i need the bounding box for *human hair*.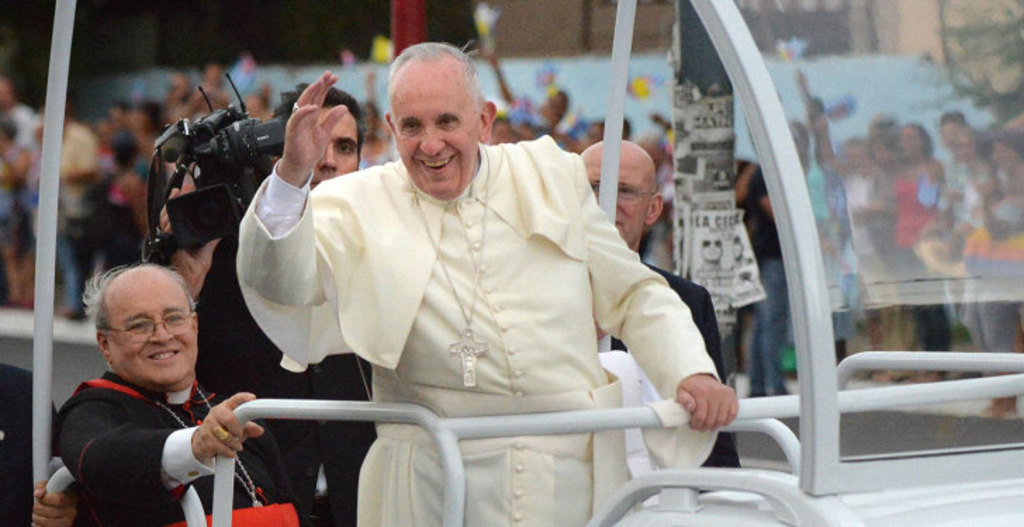
Here it is: left=274, top=77, right=370, bottom=160.
